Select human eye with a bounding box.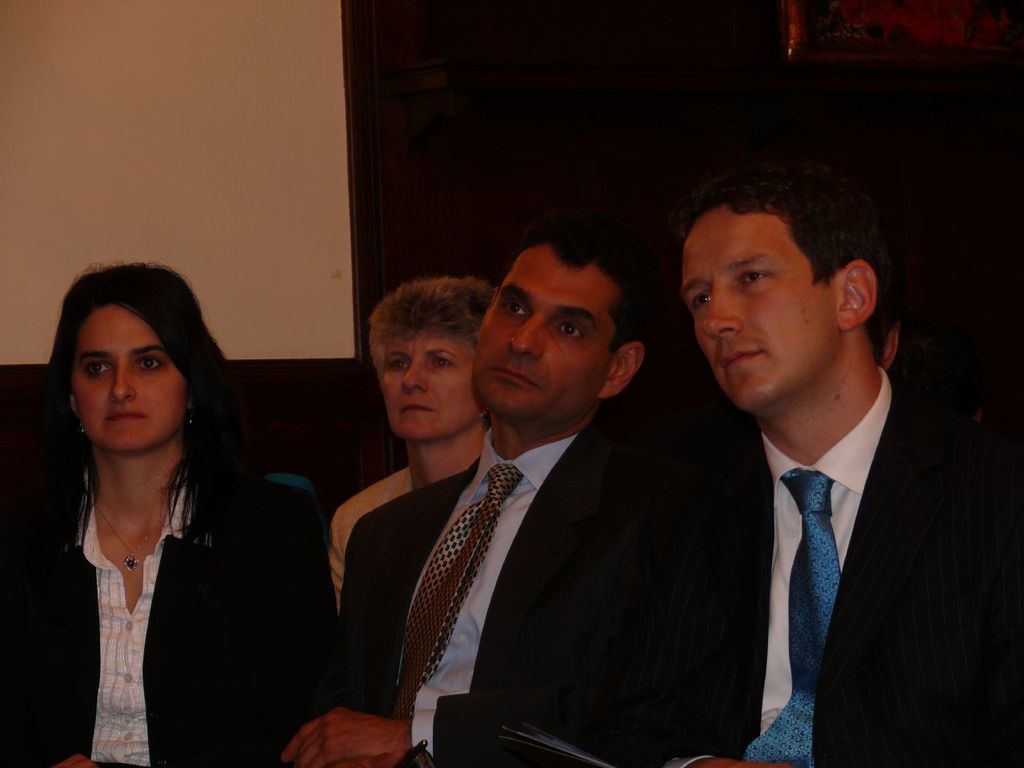
<bbox>554, 322, 588, 338</bbox>.
